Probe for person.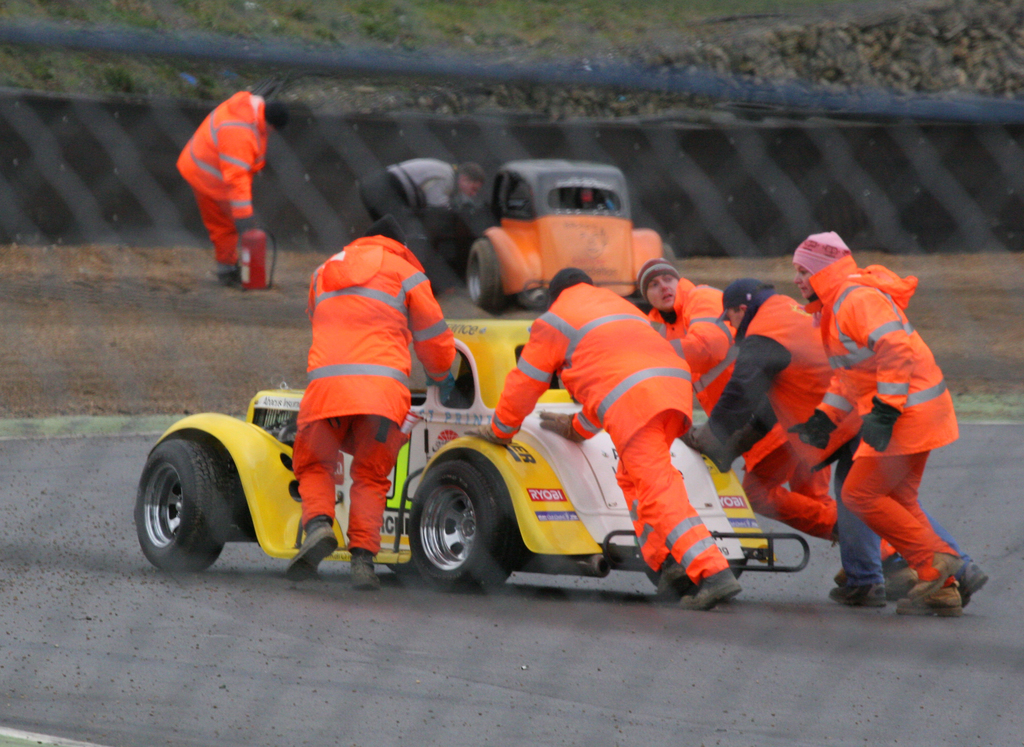
Probe result: left=634, top=255, right=919, bottom=601.
